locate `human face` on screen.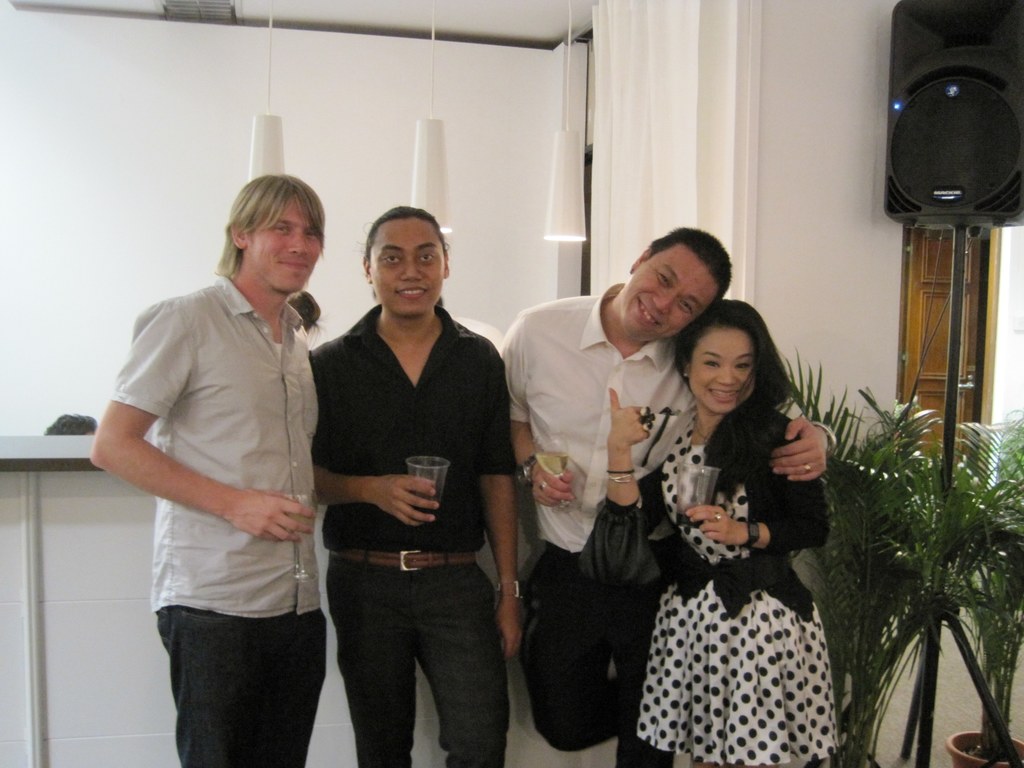
On screen at <box>691,328,750,415</box>.
